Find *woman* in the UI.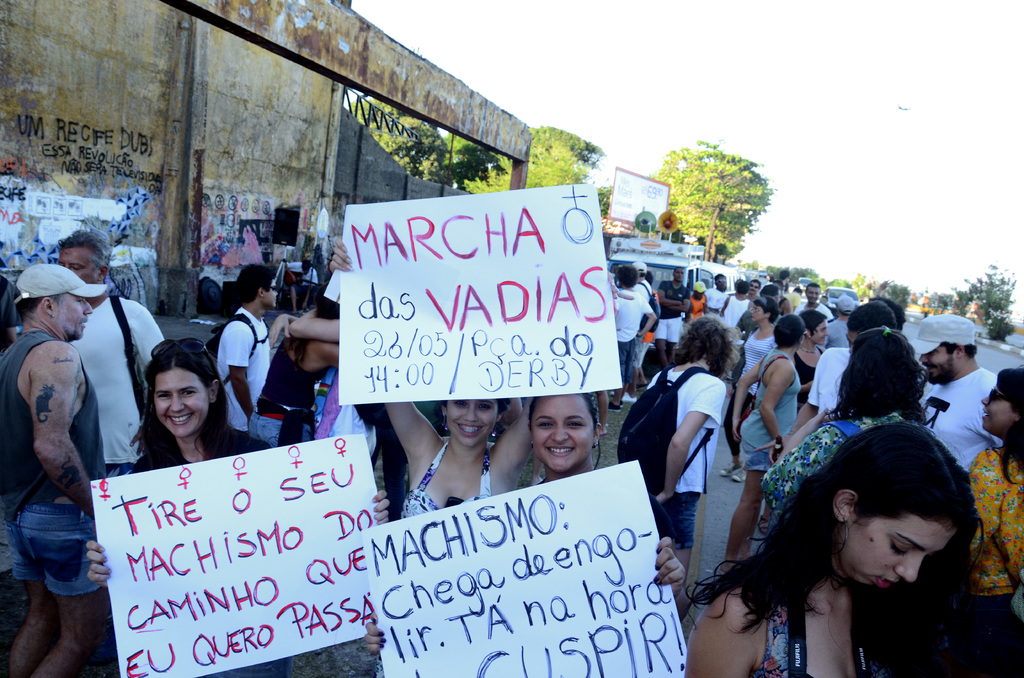
UI element at pyautogui.locateOnScreen(719, 297, 778, 481).
